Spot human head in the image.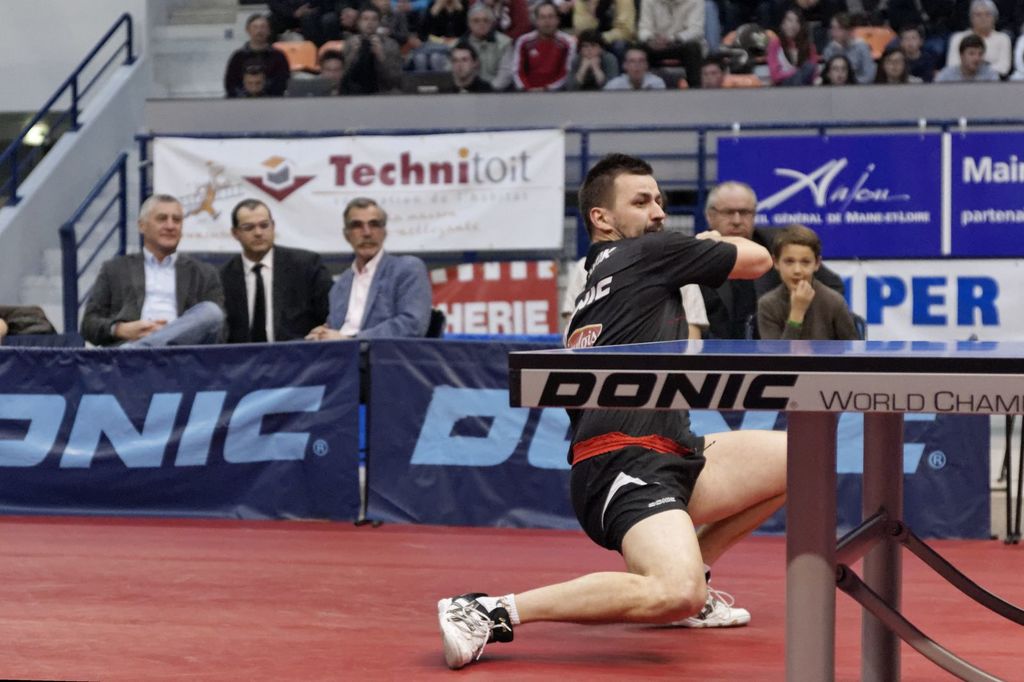
human head found at <bbox>770, 223, 824, 288</bbox>.
